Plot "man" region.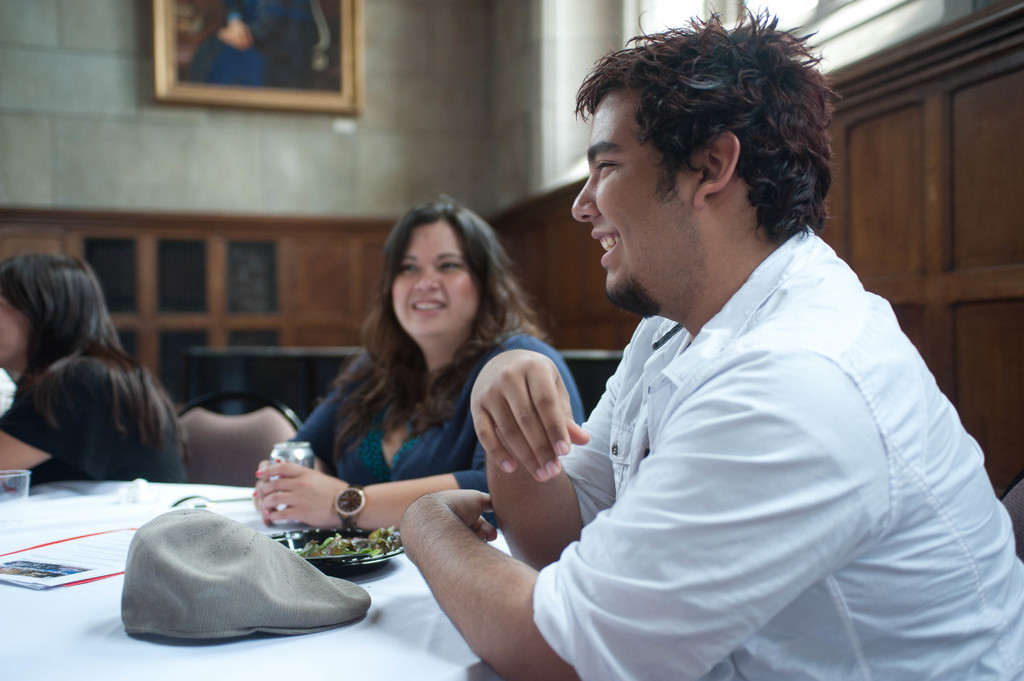
Plotted at Rect(403, 40, 989, 658).
